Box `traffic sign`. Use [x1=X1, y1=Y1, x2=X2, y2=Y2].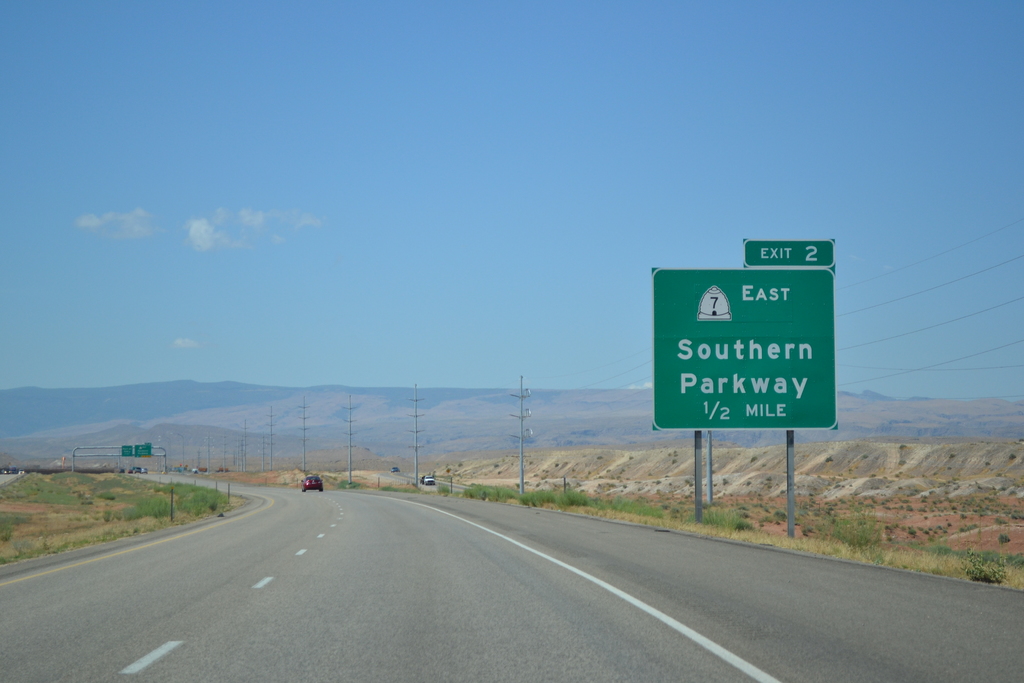
[x1=652, y1=233, x2=845, y2=438].
